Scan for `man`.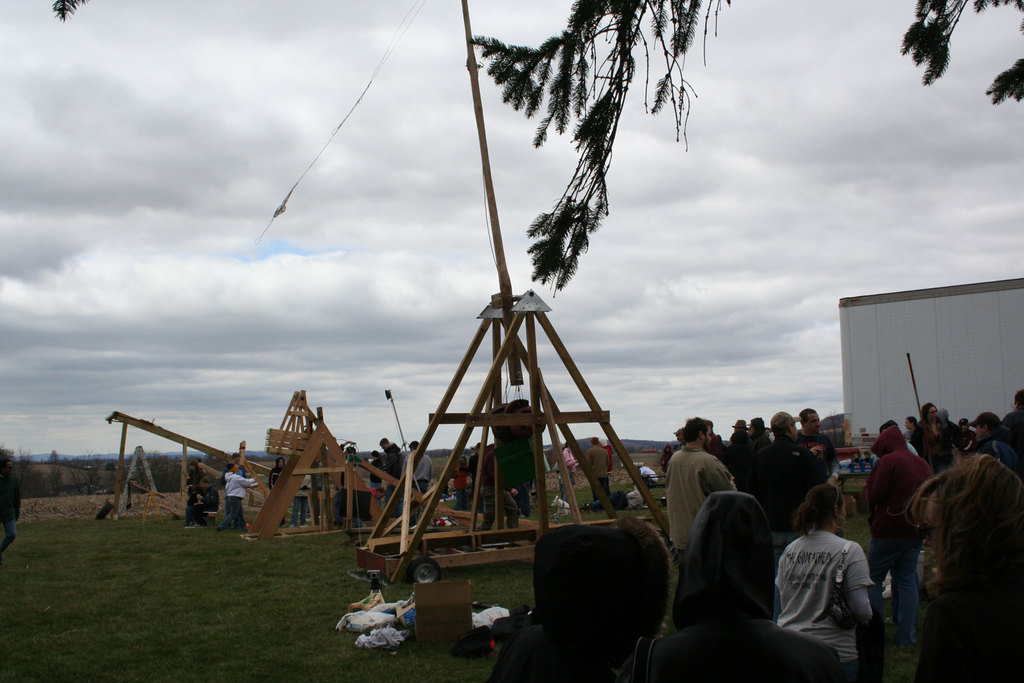
Scan result: crop(675, 421, 740, 547).
